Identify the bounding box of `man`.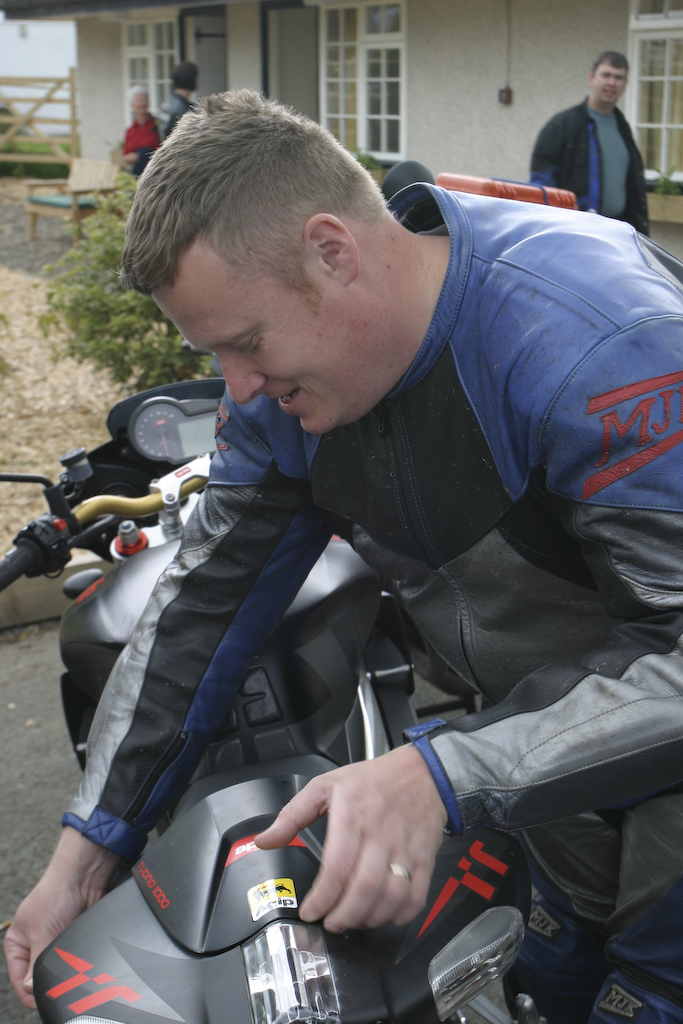
locate(529, 50, 656, 236).
